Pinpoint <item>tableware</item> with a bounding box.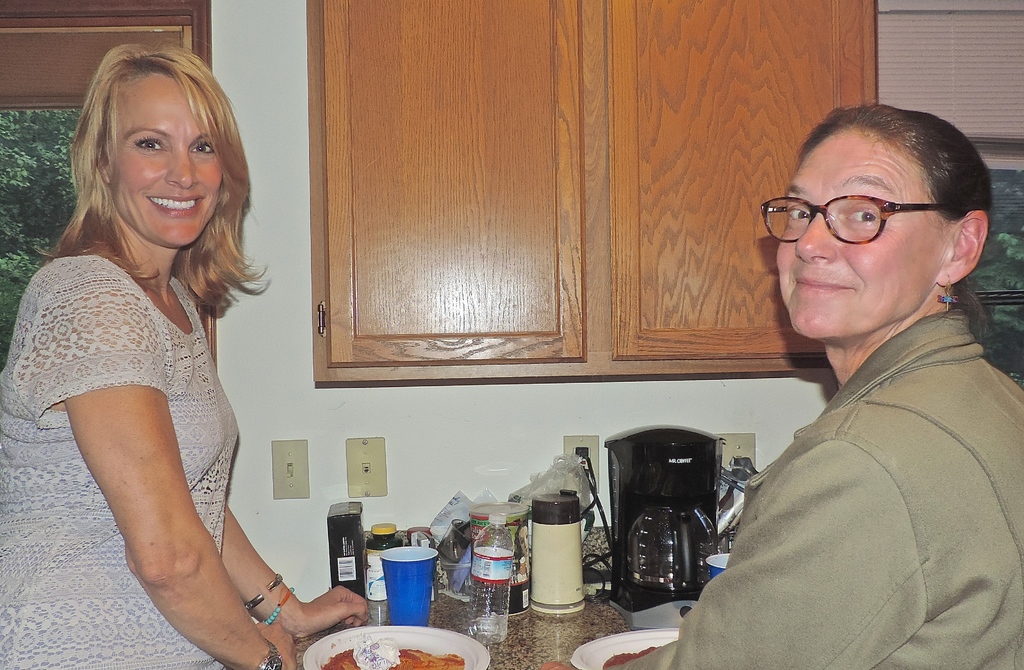
BBox(299, 623, 493, 669).
